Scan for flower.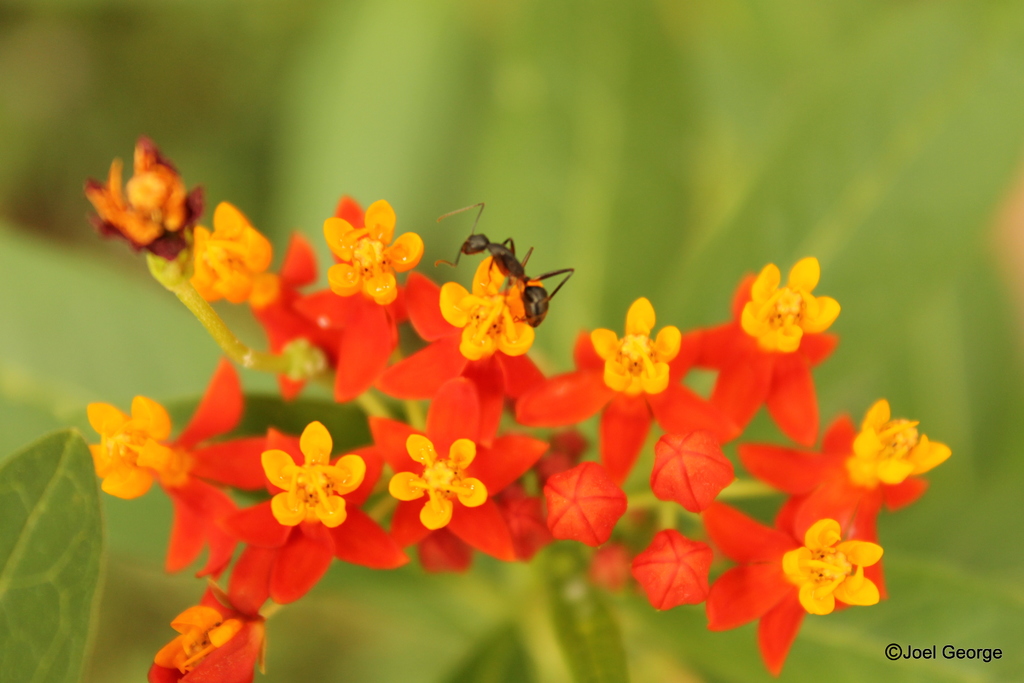
Scan result: 790, 527, 889, 622.
